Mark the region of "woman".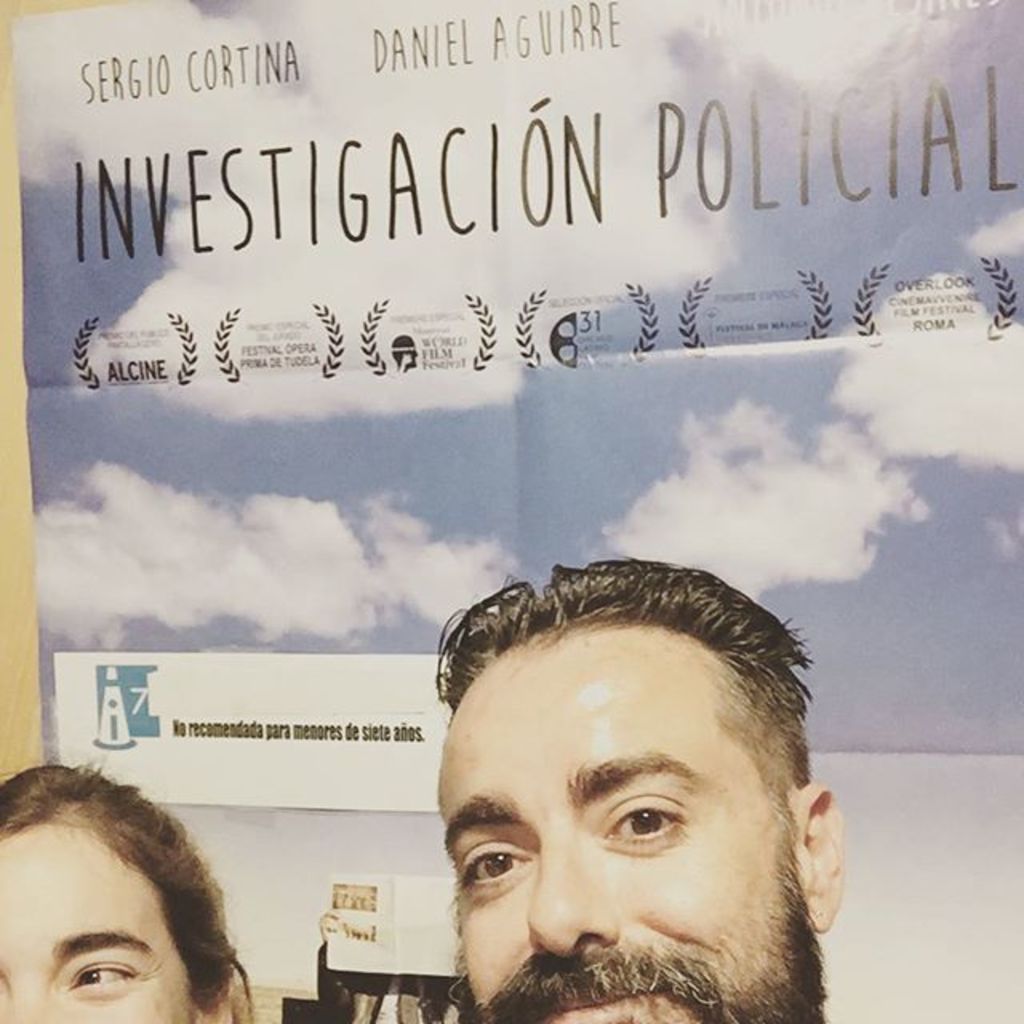
Region: x1=0, y1=747, x2=280, y2=1023.
